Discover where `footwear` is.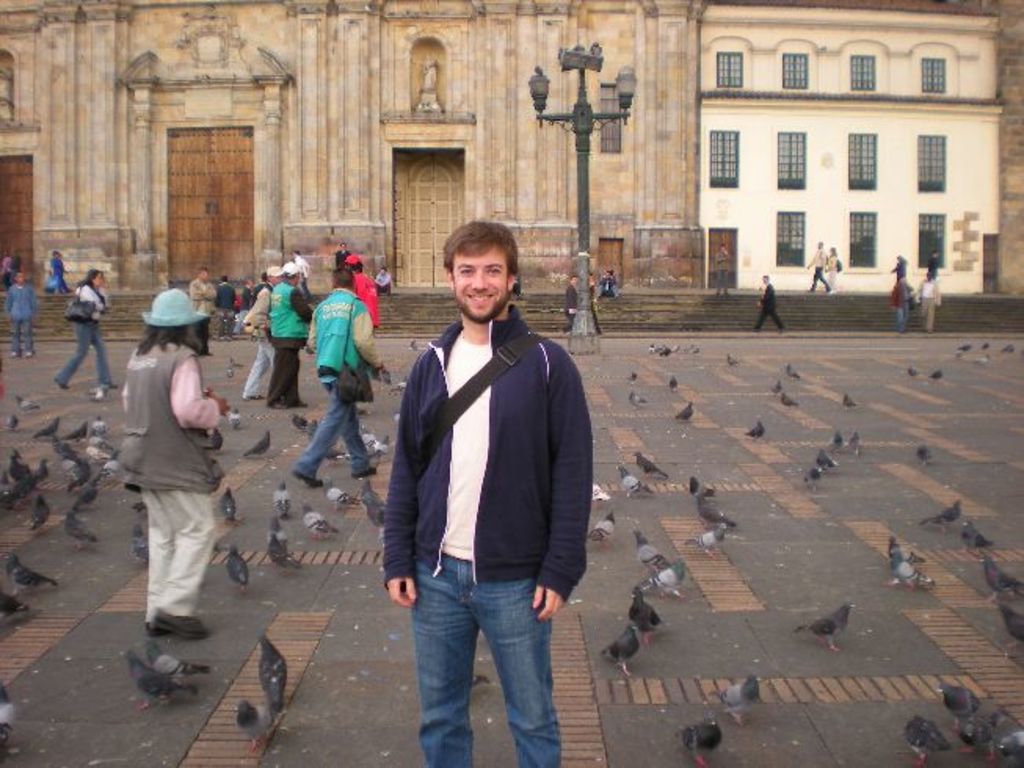
Discovered at 268,404,284,406.
